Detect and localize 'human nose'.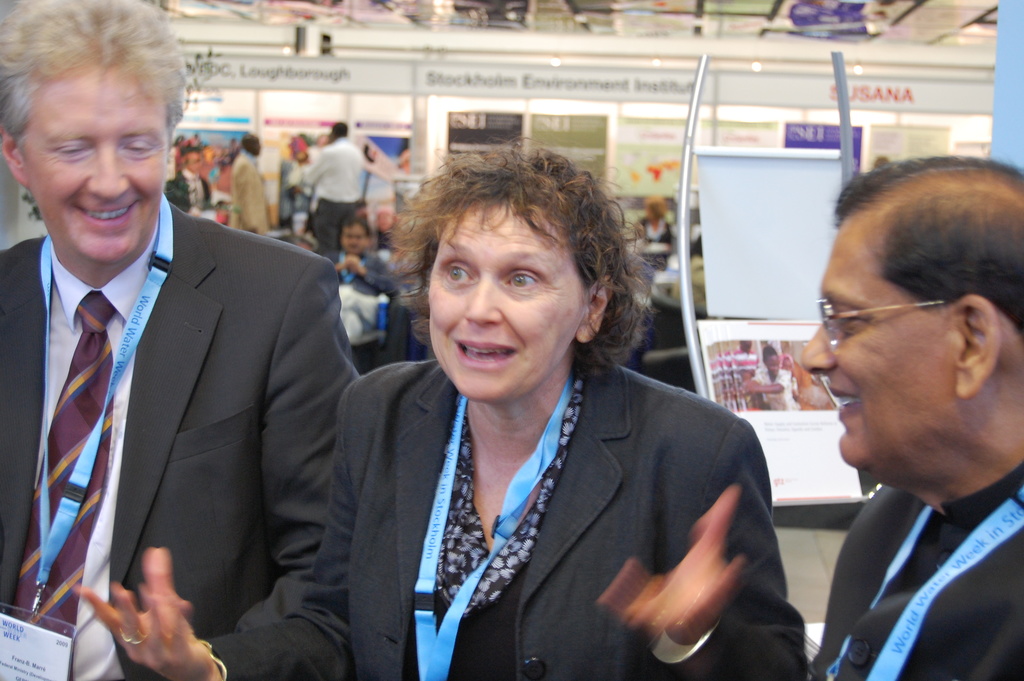
Localized at select_region(797, 311, 834, 372).
